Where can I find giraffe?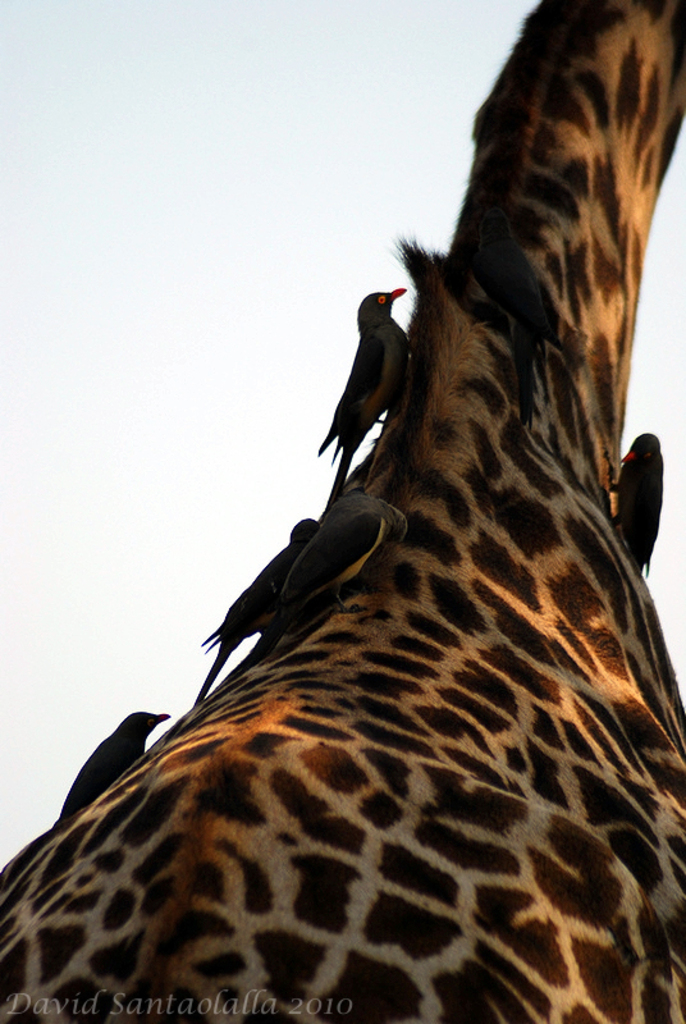
You can find it at 20, 14, 677, 1018.
